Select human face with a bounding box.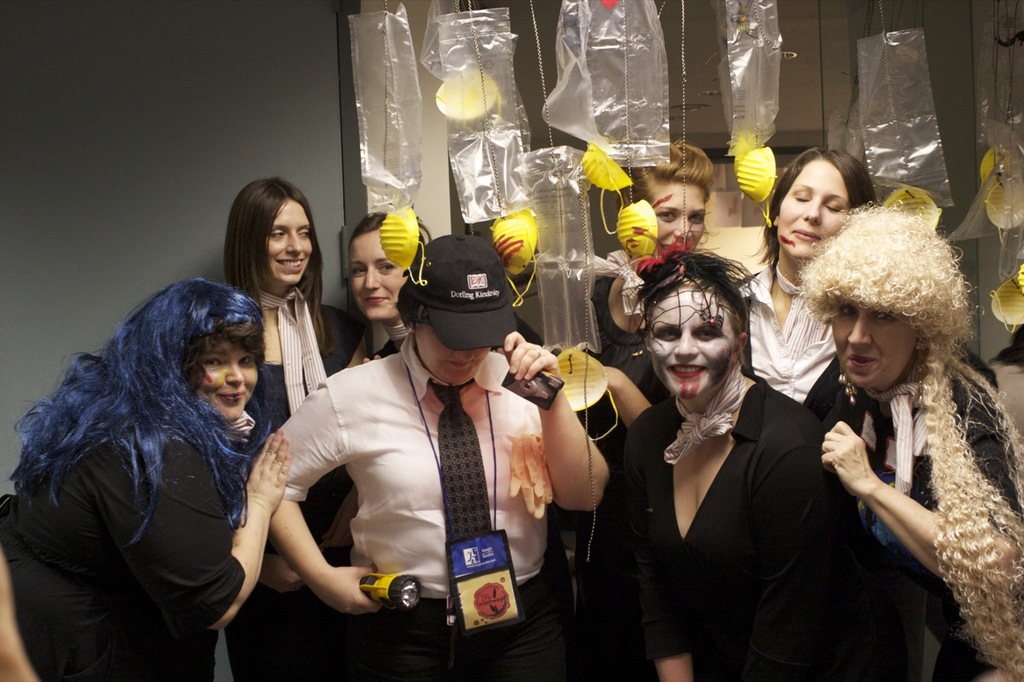
(349,231,403,317).
